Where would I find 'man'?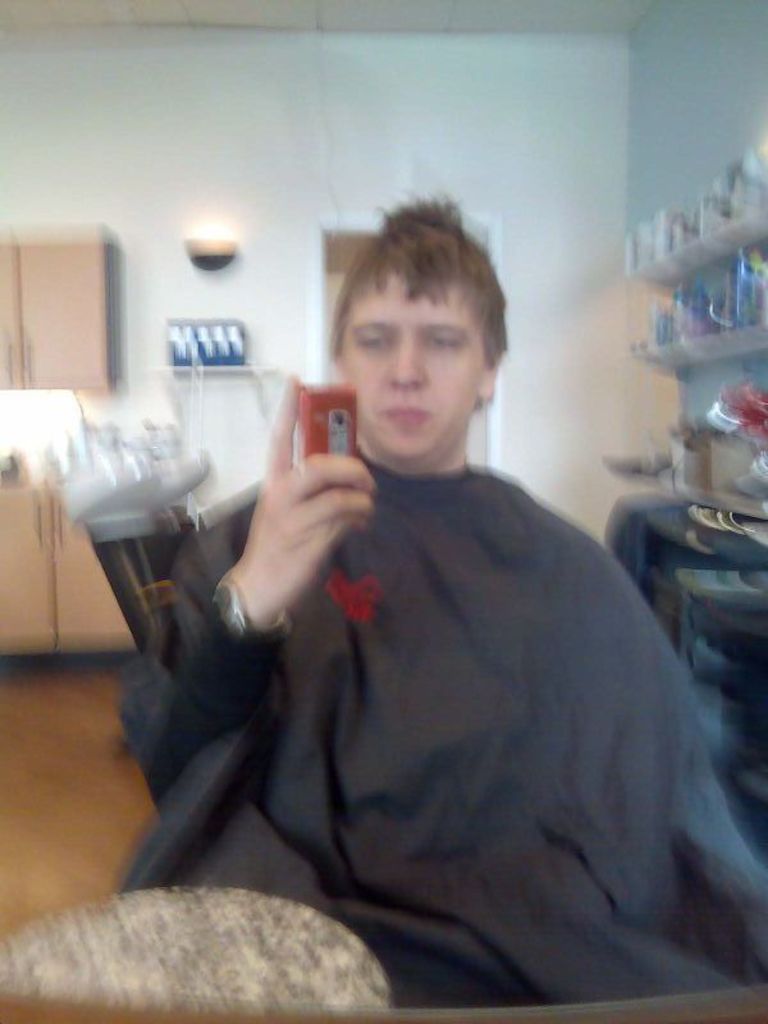
At pyautogui.locateOnScreen(122, 189, 767, 1006).
